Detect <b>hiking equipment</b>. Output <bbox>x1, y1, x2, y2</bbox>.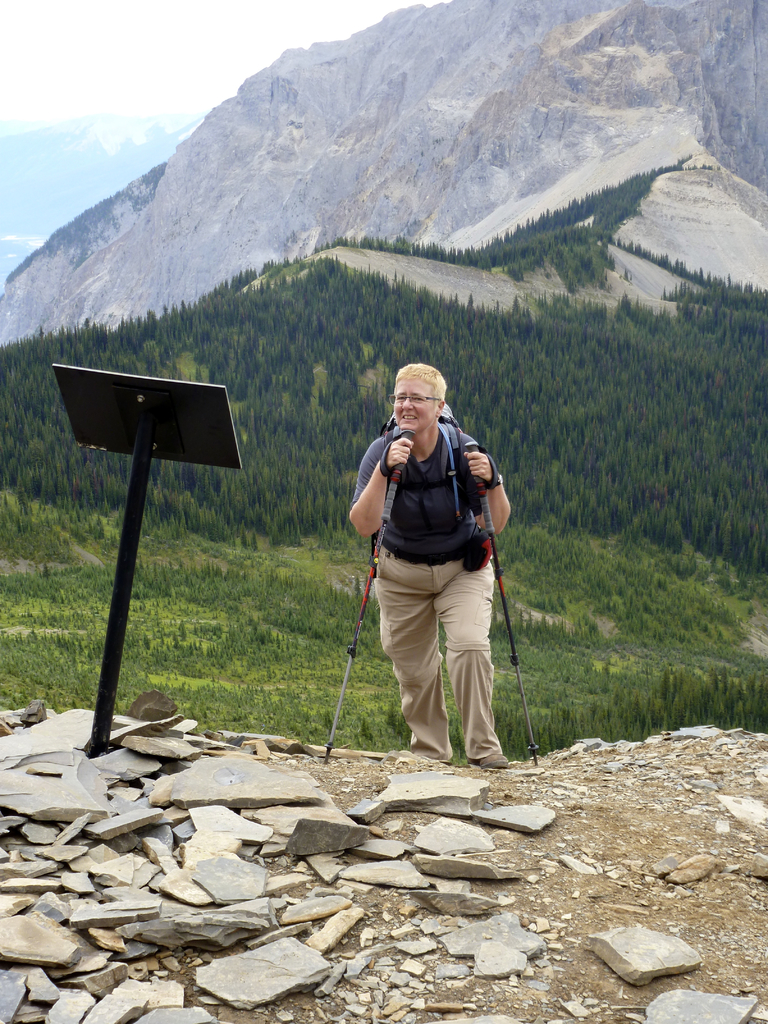
<bbox>382, 398, 468, 526</bbox>.
